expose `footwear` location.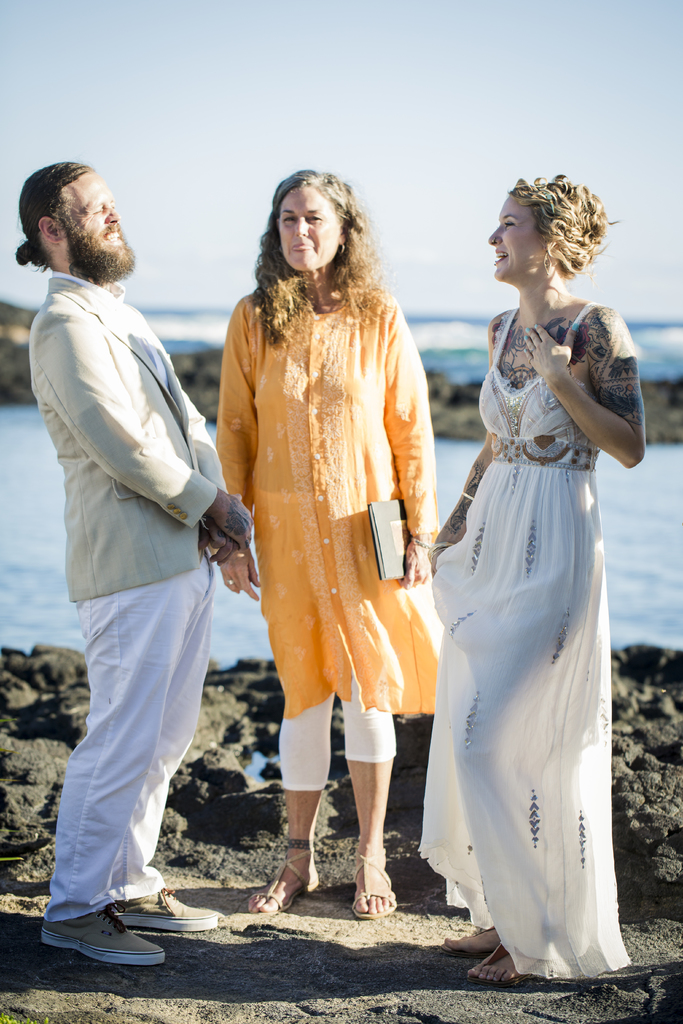
Exposed at crop(113, 889, 226, 926).
